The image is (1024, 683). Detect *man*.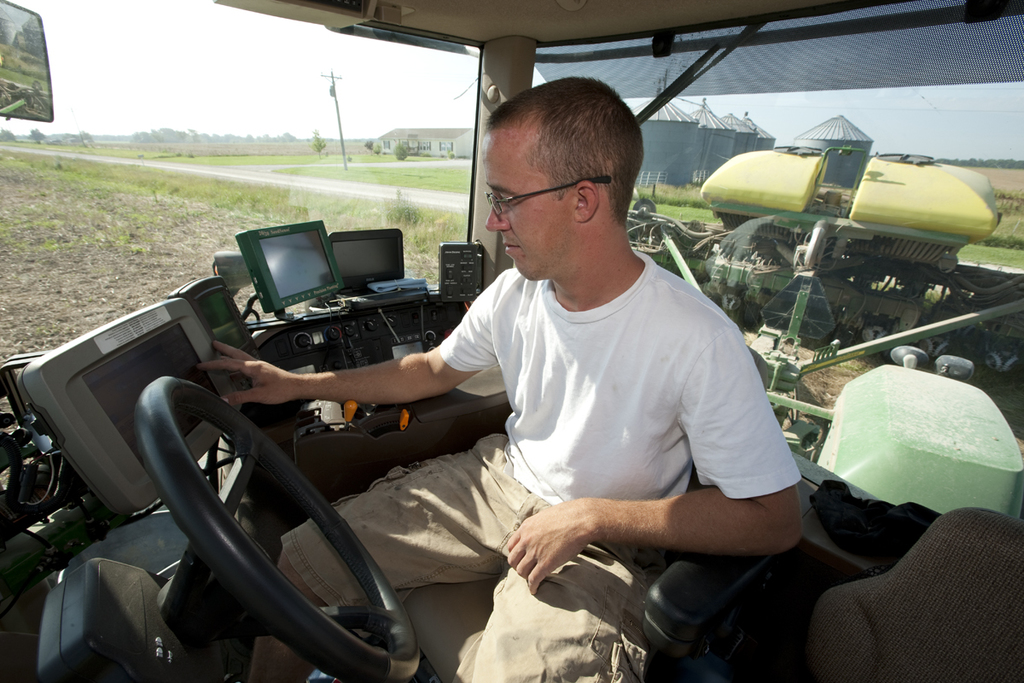
Detection: (x1=197, y1=74, x2=807, y2=682).
